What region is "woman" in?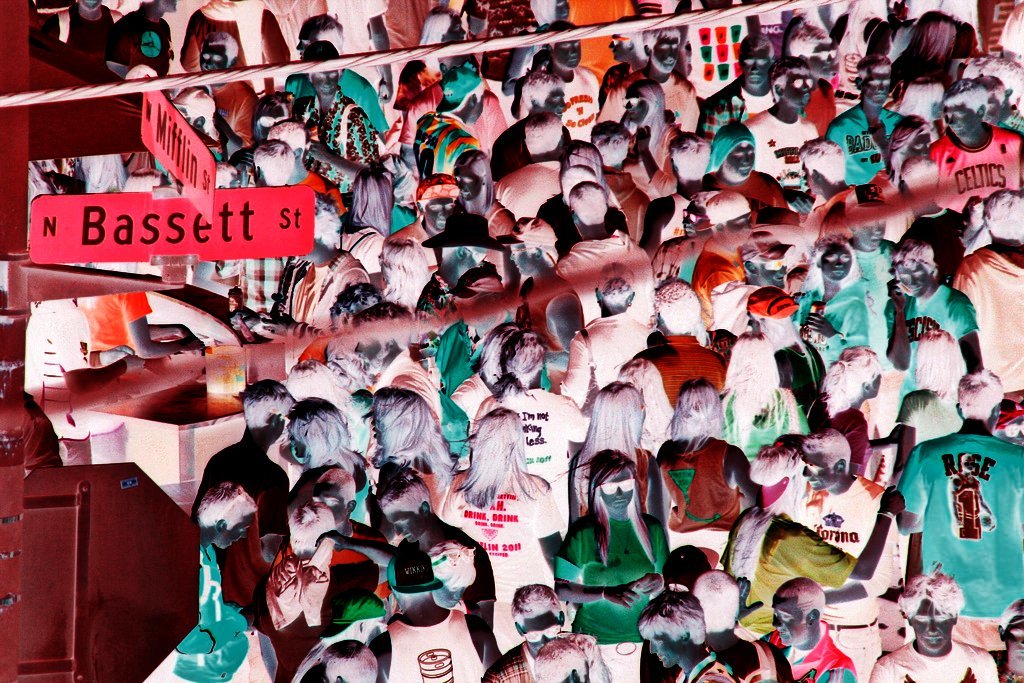
locate(644, 384, 758, 570).
